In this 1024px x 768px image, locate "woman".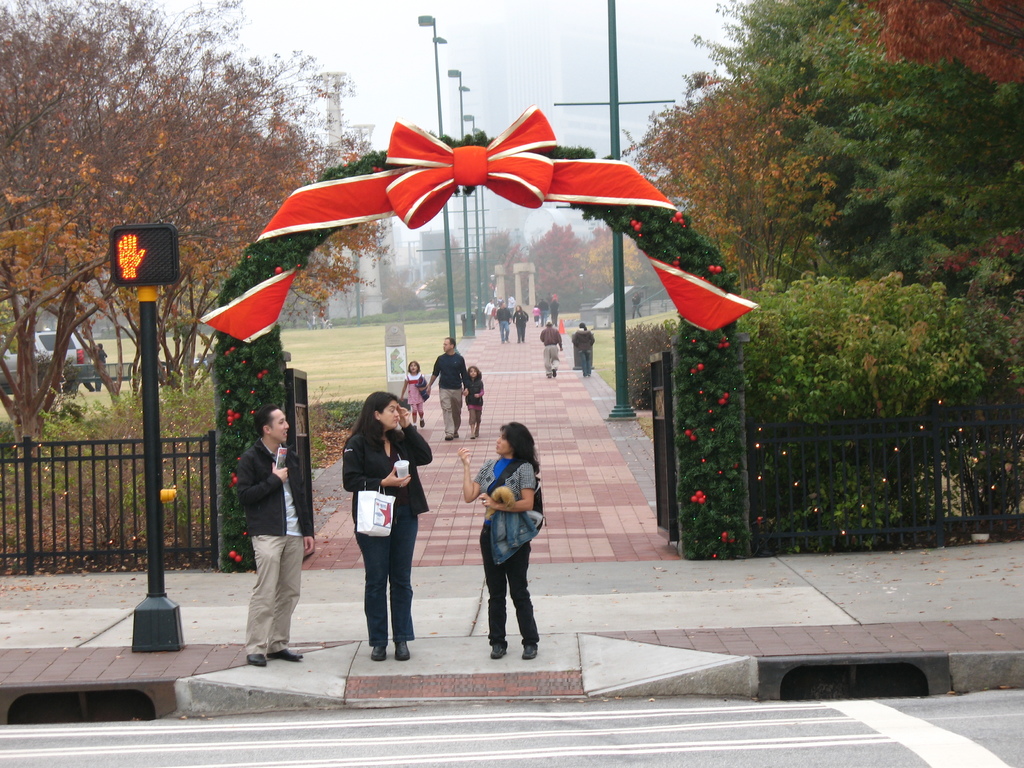
Bounding box: BBox(511, 305, 530, 344).
